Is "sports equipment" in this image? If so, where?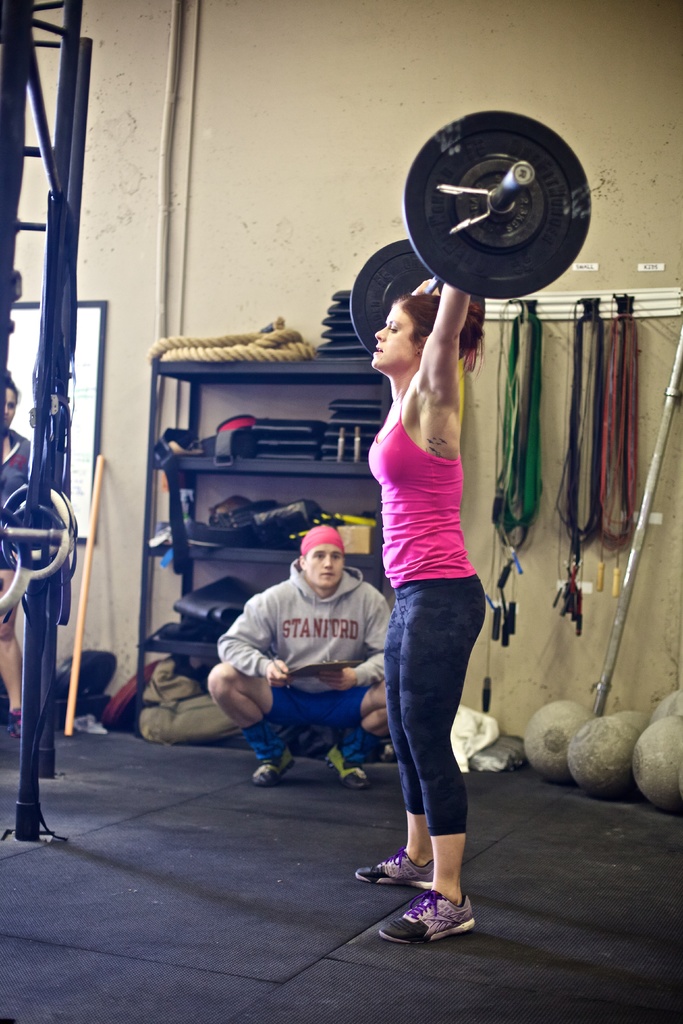
Yes, at [x1=349, y1=106, x2=594, y2=369].
